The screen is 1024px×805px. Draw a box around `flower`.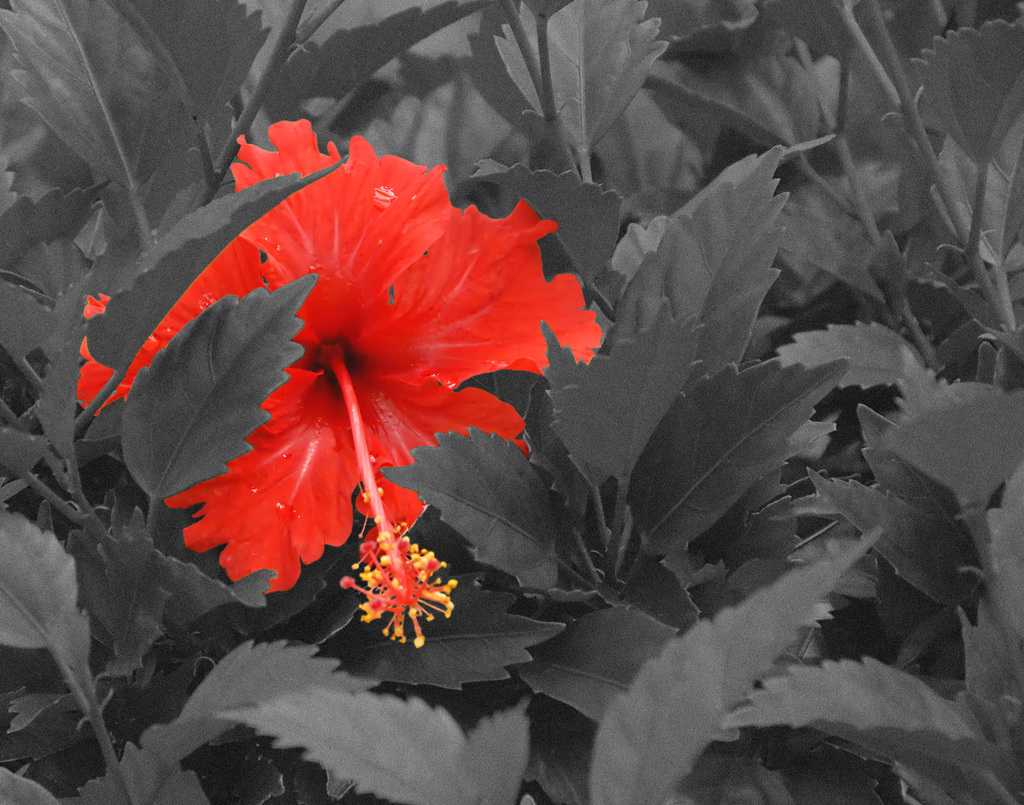
x1=114, y1=102, x2=570, y2=626.
